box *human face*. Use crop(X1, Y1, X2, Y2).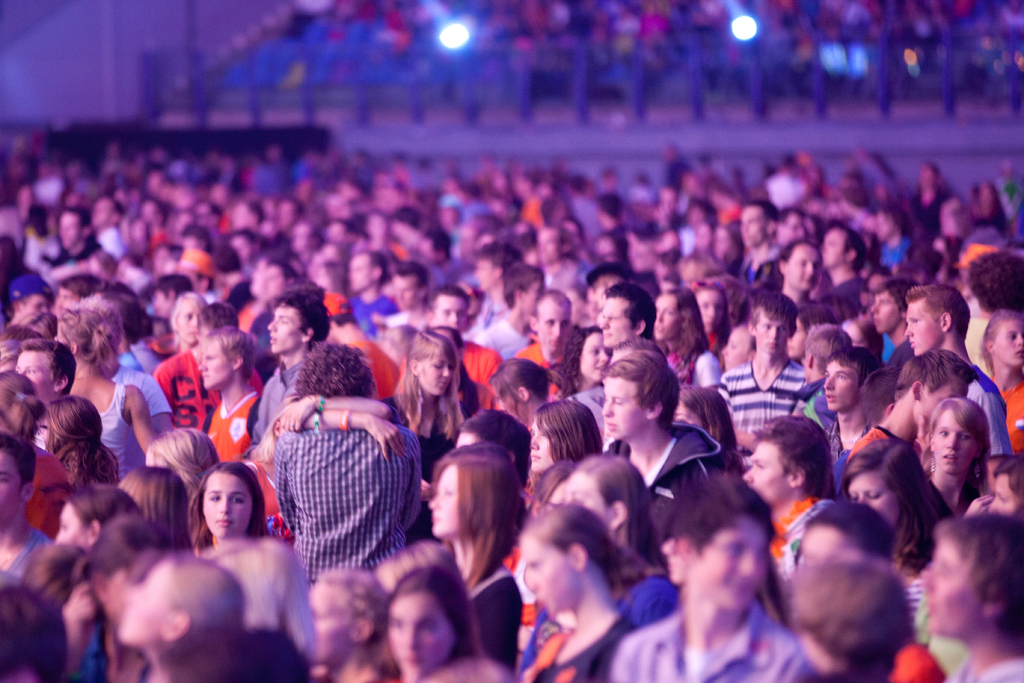
crop(304, 579, 356, 664).
